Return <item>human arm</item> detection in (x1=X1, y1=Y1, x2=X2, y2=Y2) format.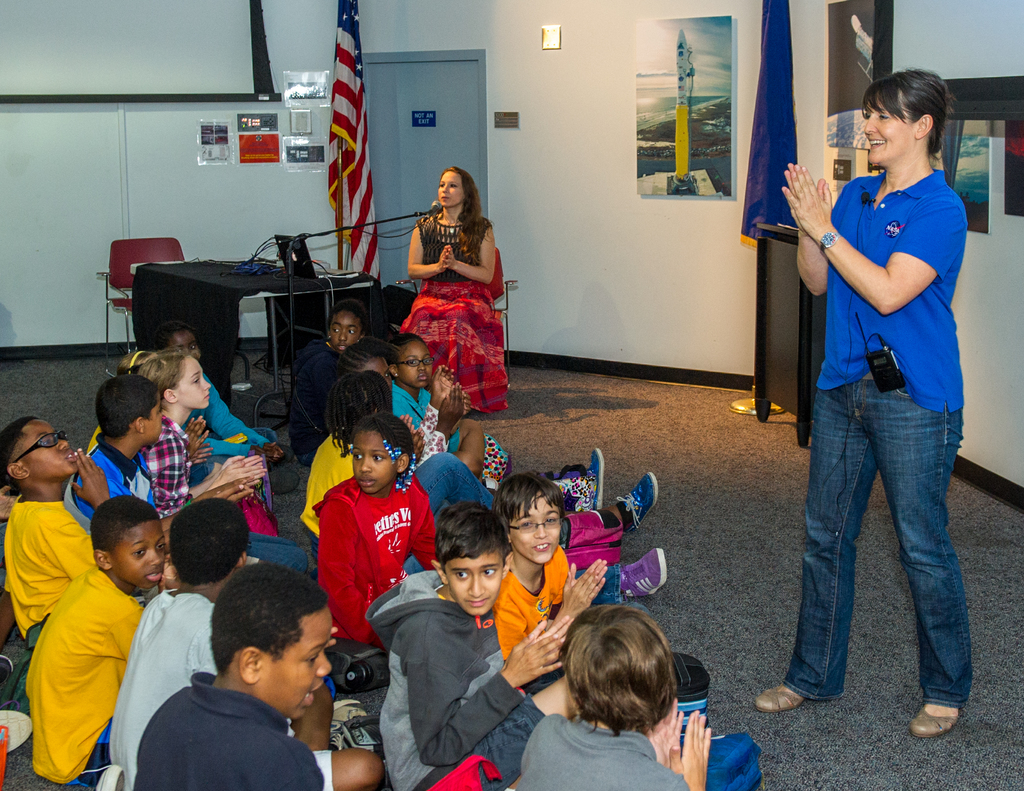
(x1=423, y1=364, x2=458, y2=436).
